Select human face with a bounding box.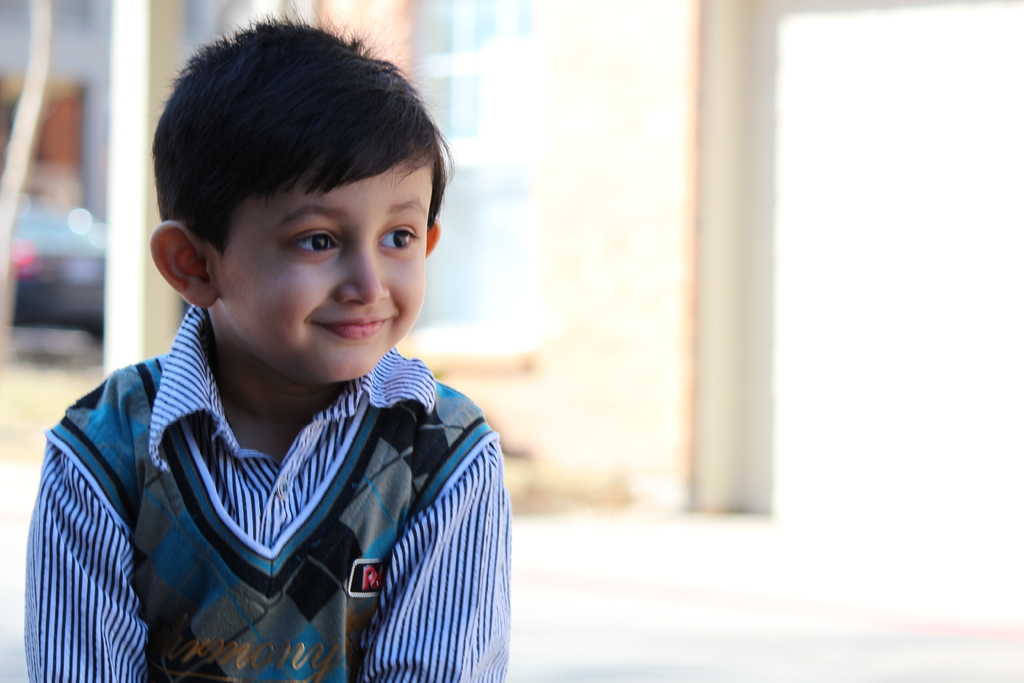
<region>211, 148, 431, 386</region>.
